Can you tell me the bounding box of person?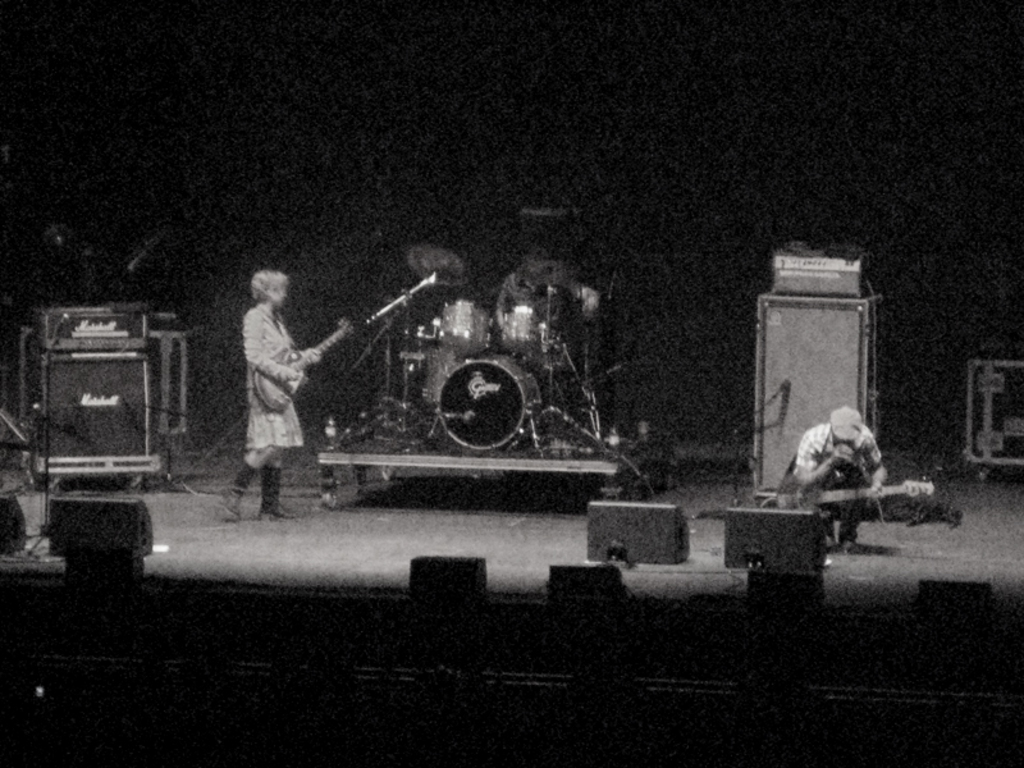
(797, 407, 883, 553).
